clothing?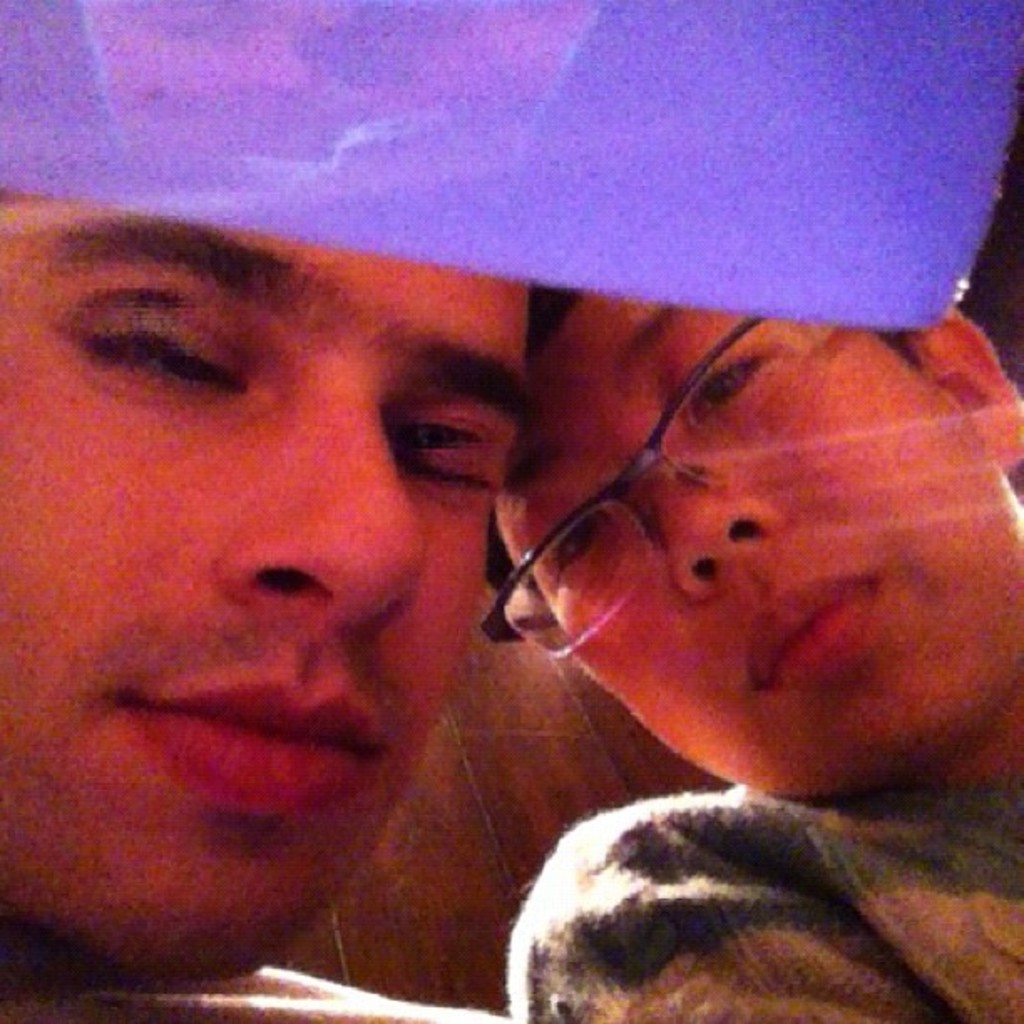
{"x1": 417, "y1": 746, "x2": 1023, "y2": 1017}
